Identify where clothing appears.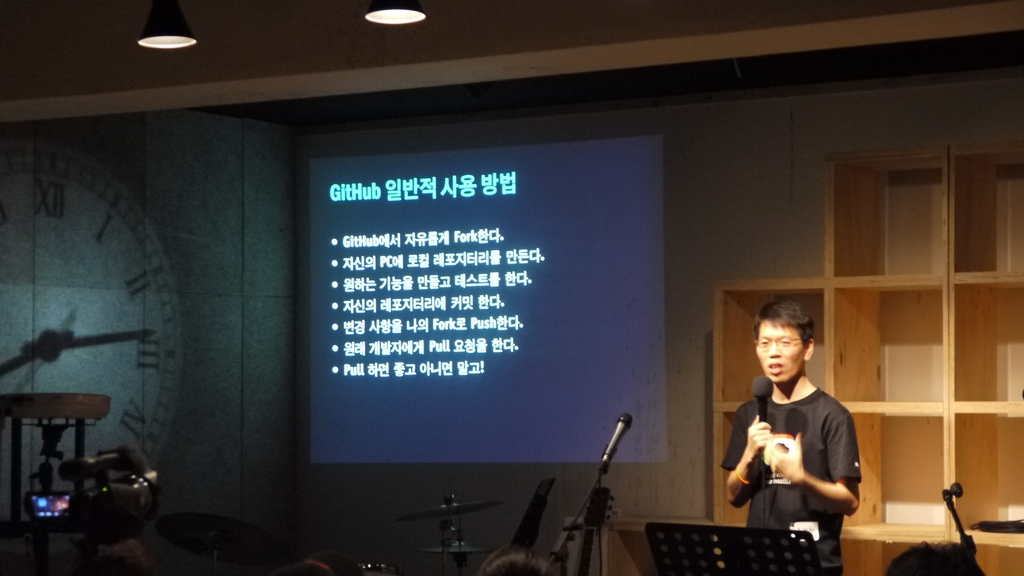
Appears at box=[730, 360, 868, 539].
